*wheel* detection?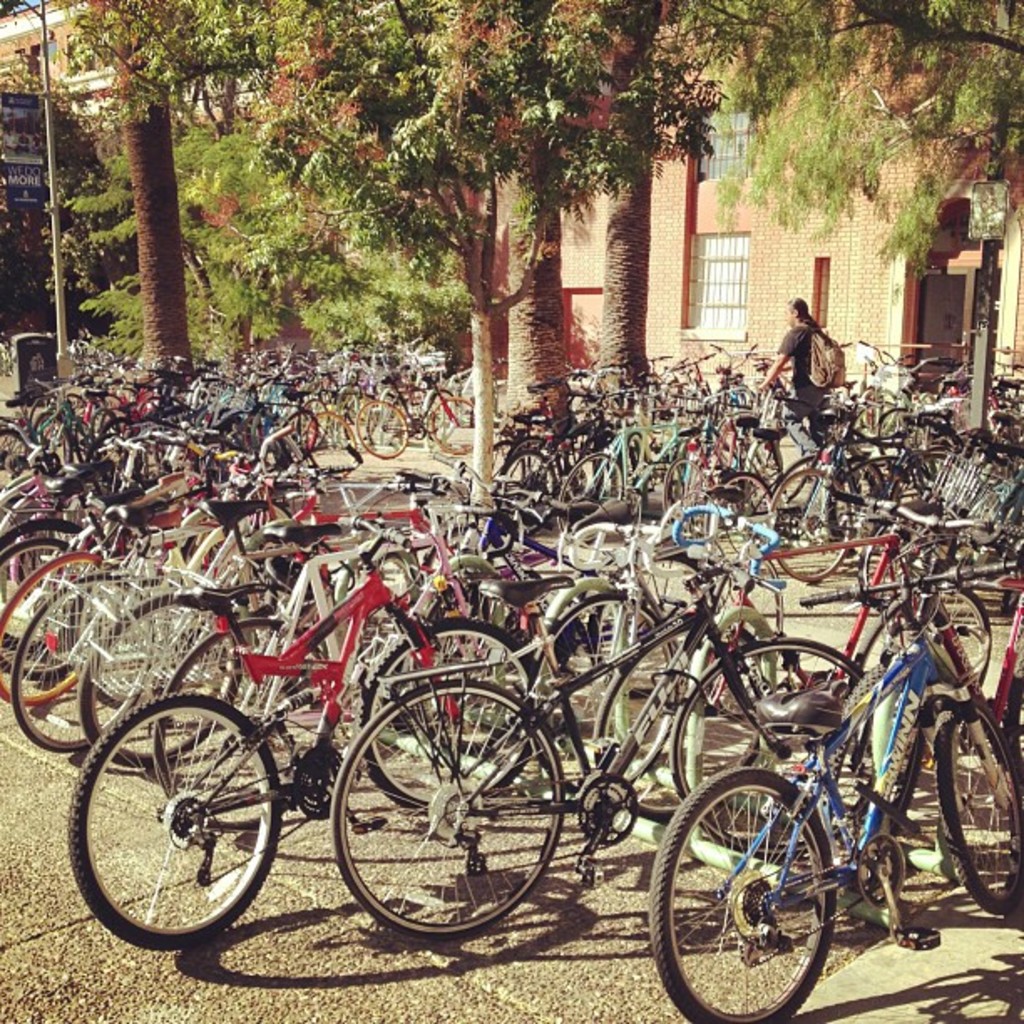
(x1=661, y1=457, x2=708, y2=522)
